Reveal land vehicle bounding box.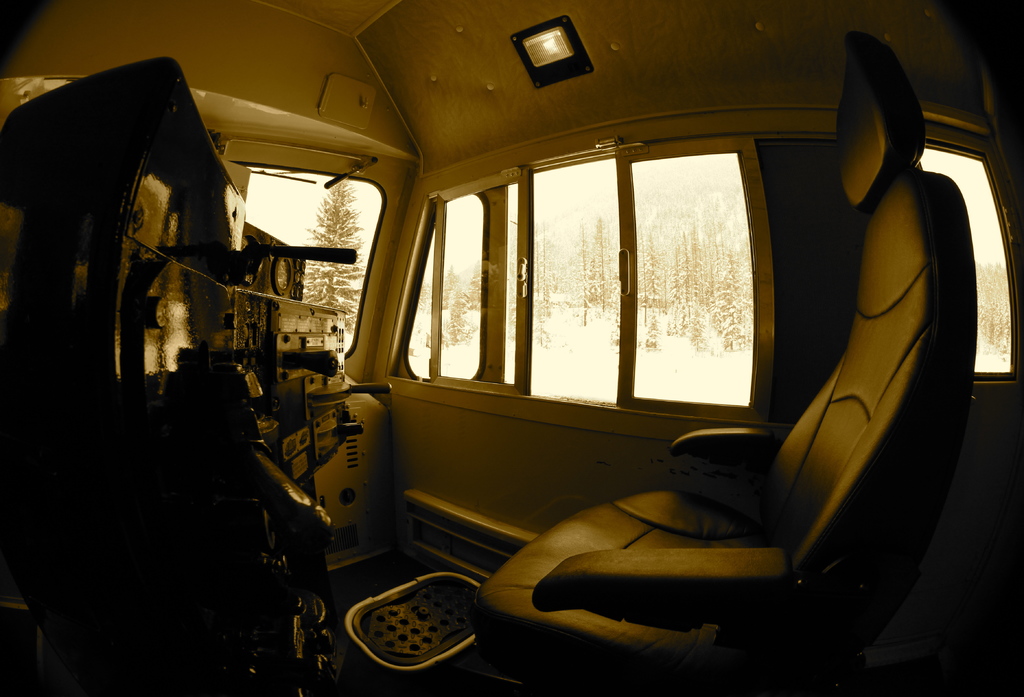
Revealed: region(0, 3, 1023, 696).
